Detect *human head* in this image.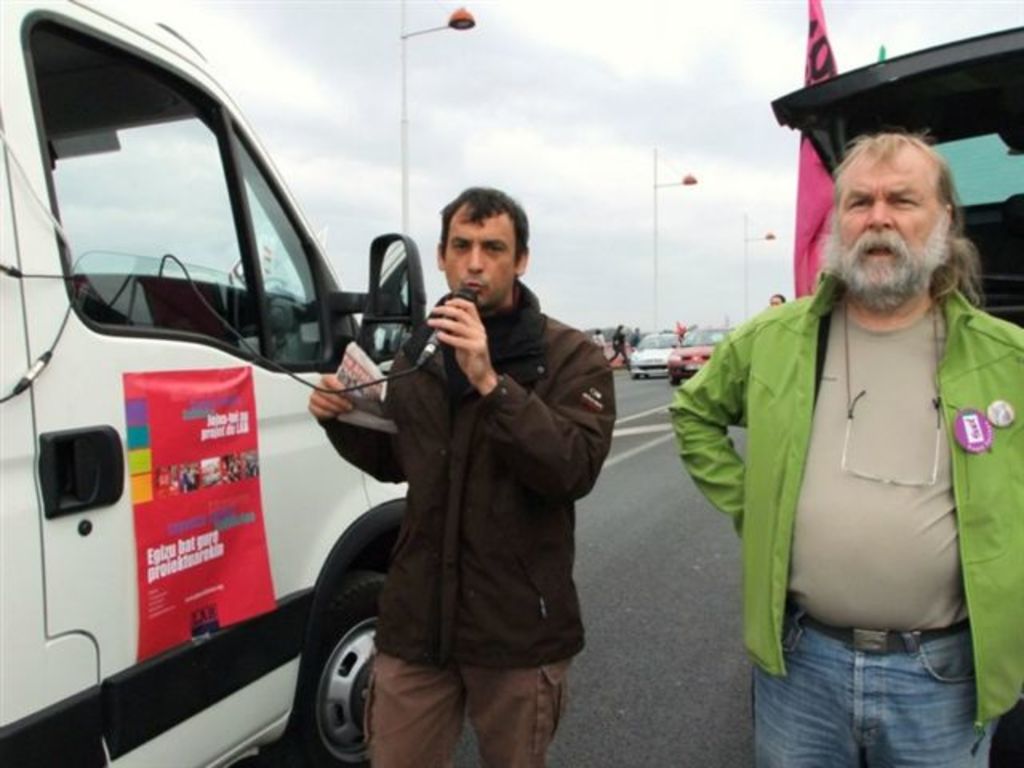
Detection: pyautogui.locateOnScreen(818, 125, 973, 294).
